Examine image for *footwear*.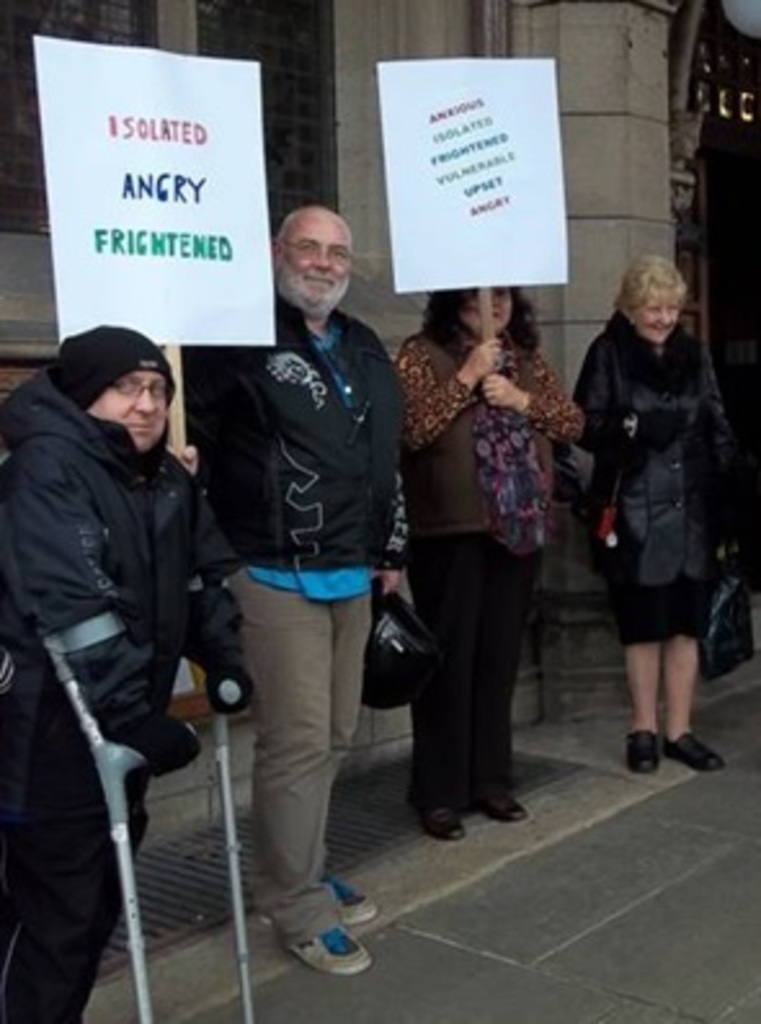
Examination result: (671, 733, 720, 769).
